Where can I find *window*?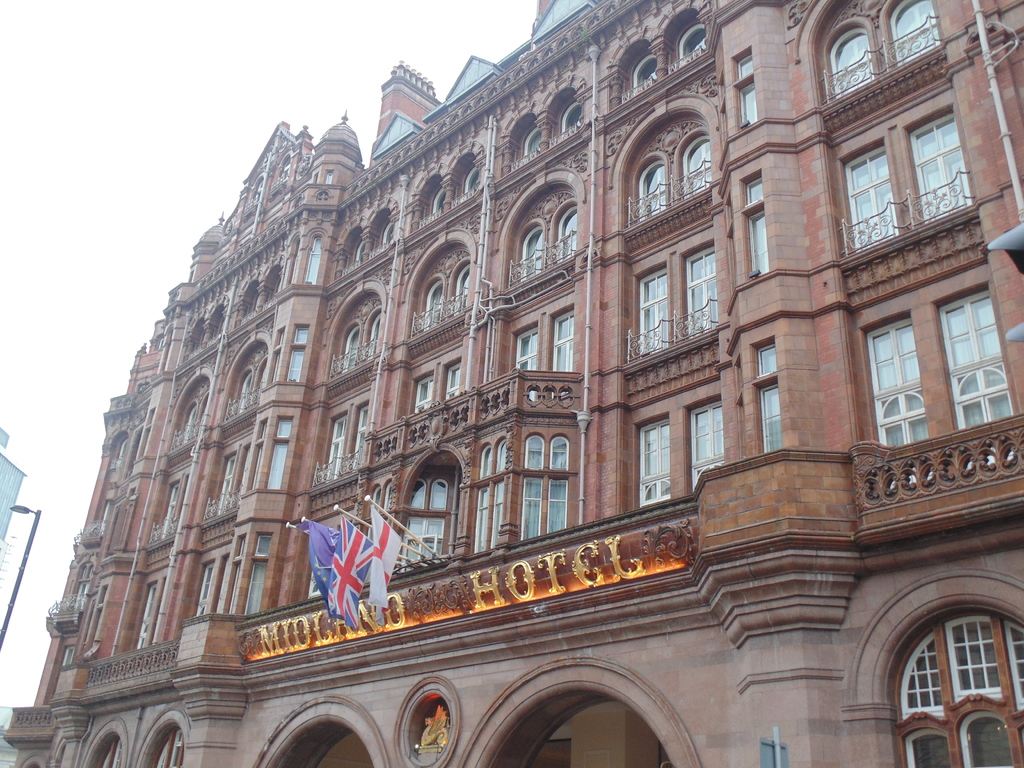
You can find it at (943, 612, 1002, 705).
